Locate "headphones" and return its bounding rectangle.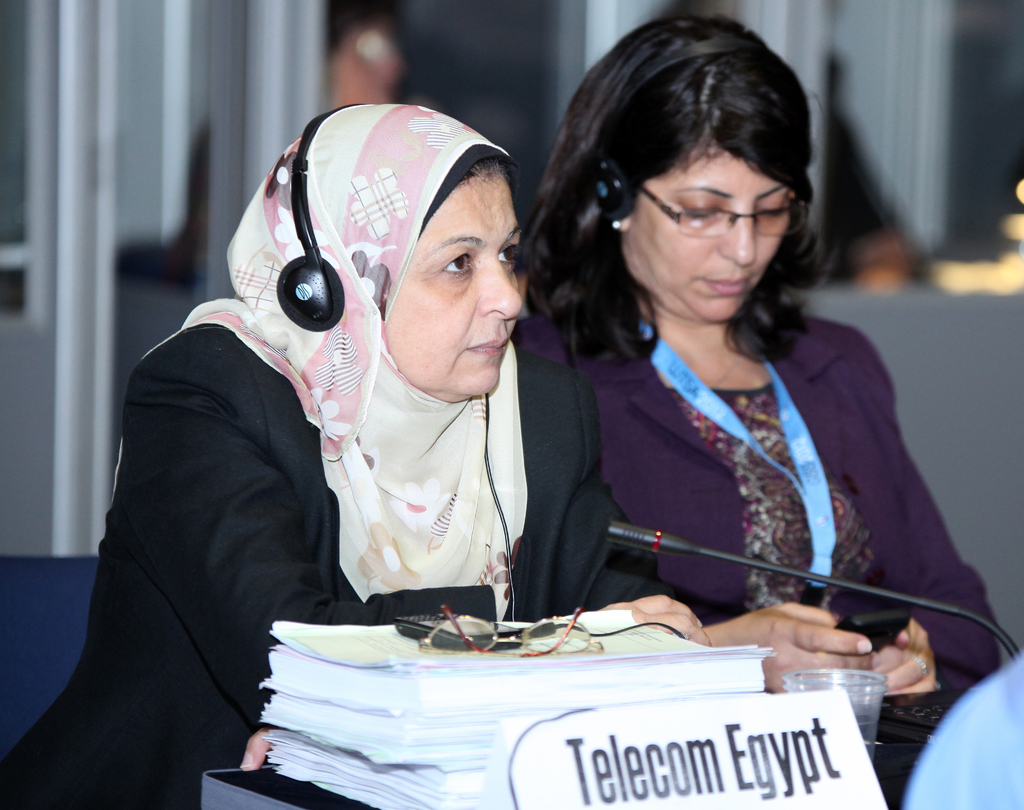
region(276, 101, 365, 331).
